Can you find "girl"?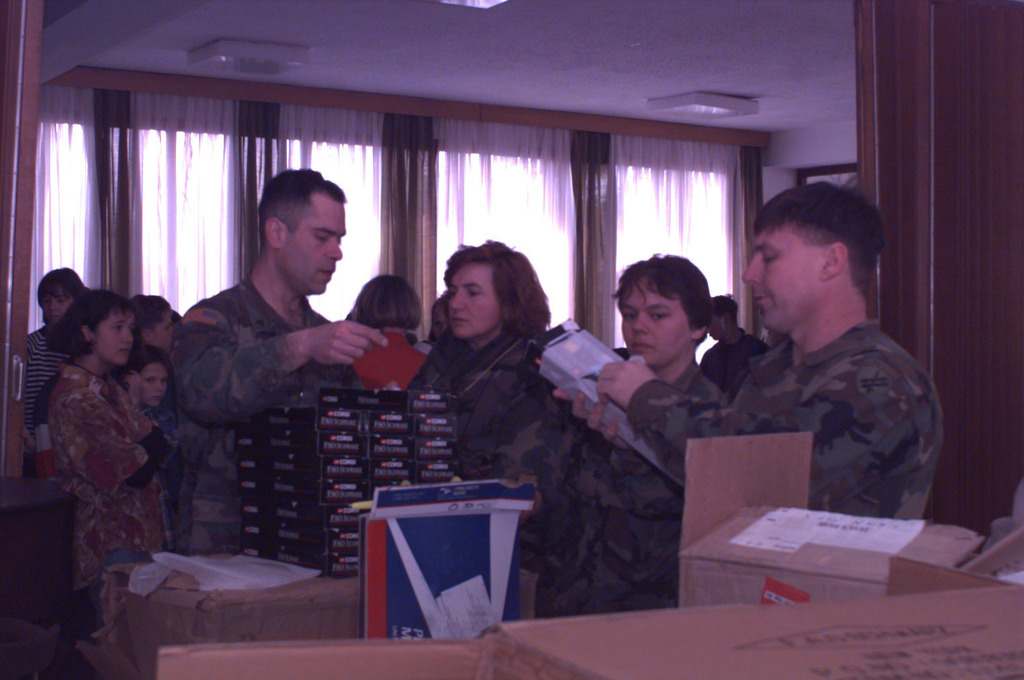
Yes, bounding box: Rect(121, 346, 175, 427).
